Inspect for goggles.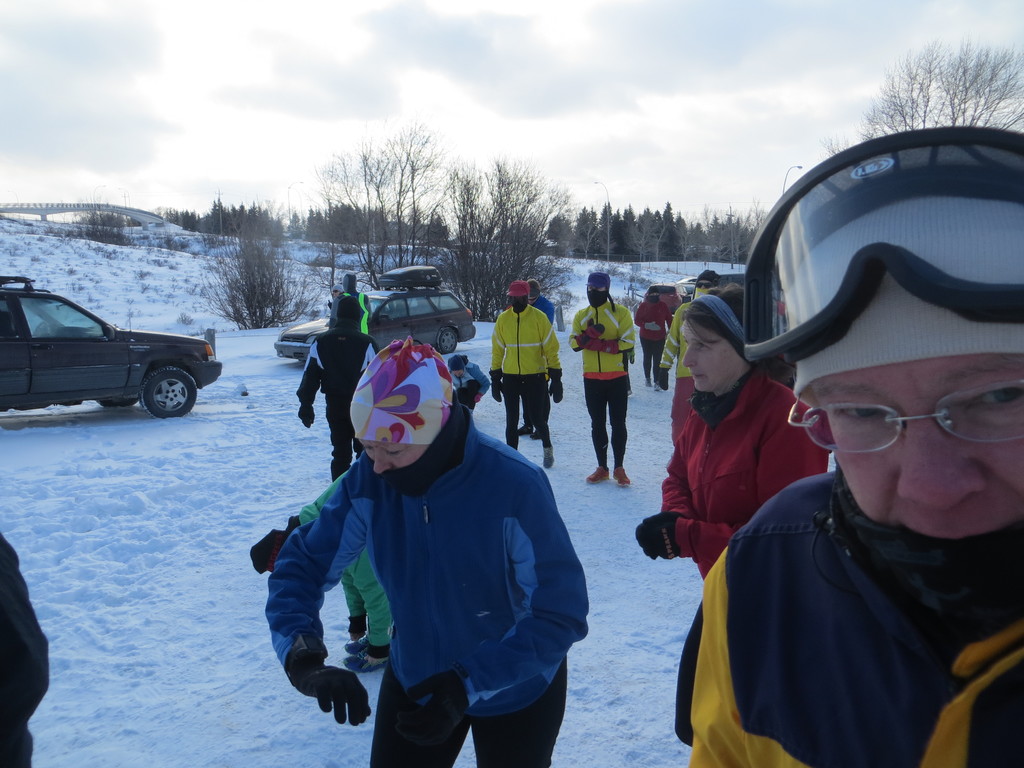
Inspection: bbox=[693, 280, 716, 290].
